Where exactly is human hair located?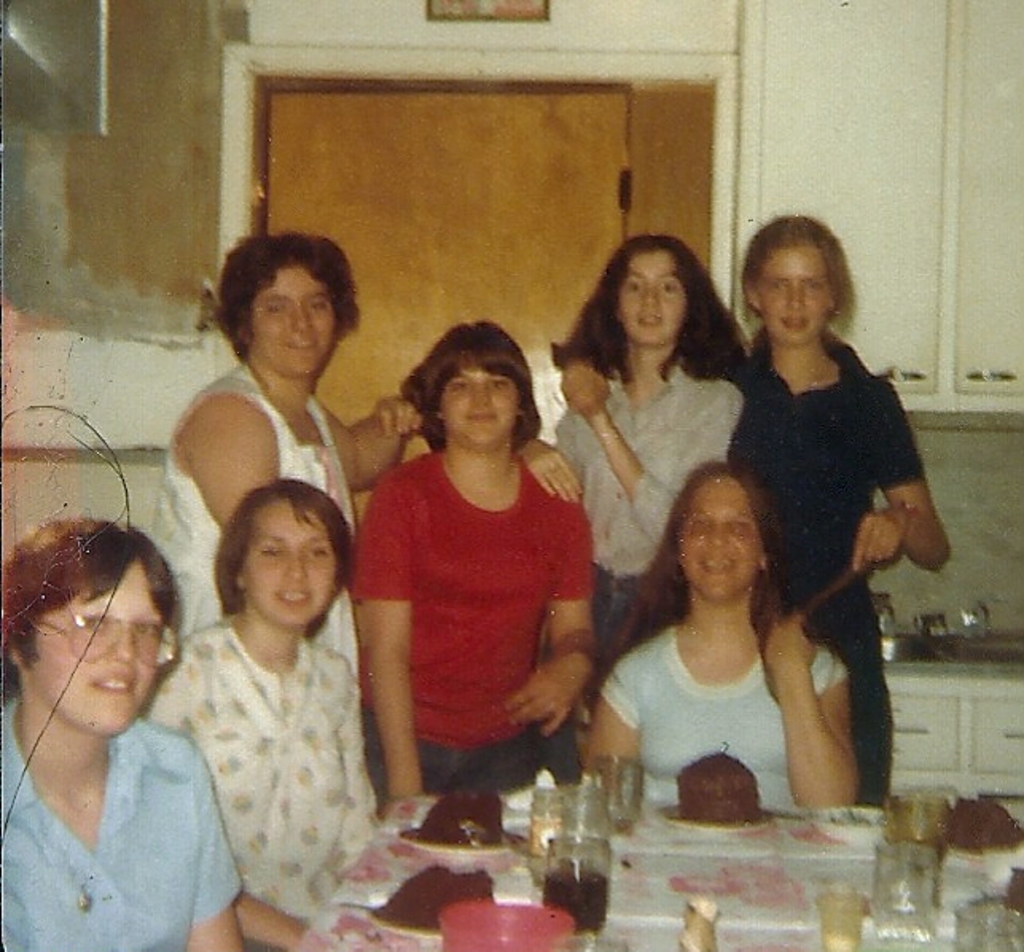
Its bounding box is left=400, top=318, right=543, bottom=455.
